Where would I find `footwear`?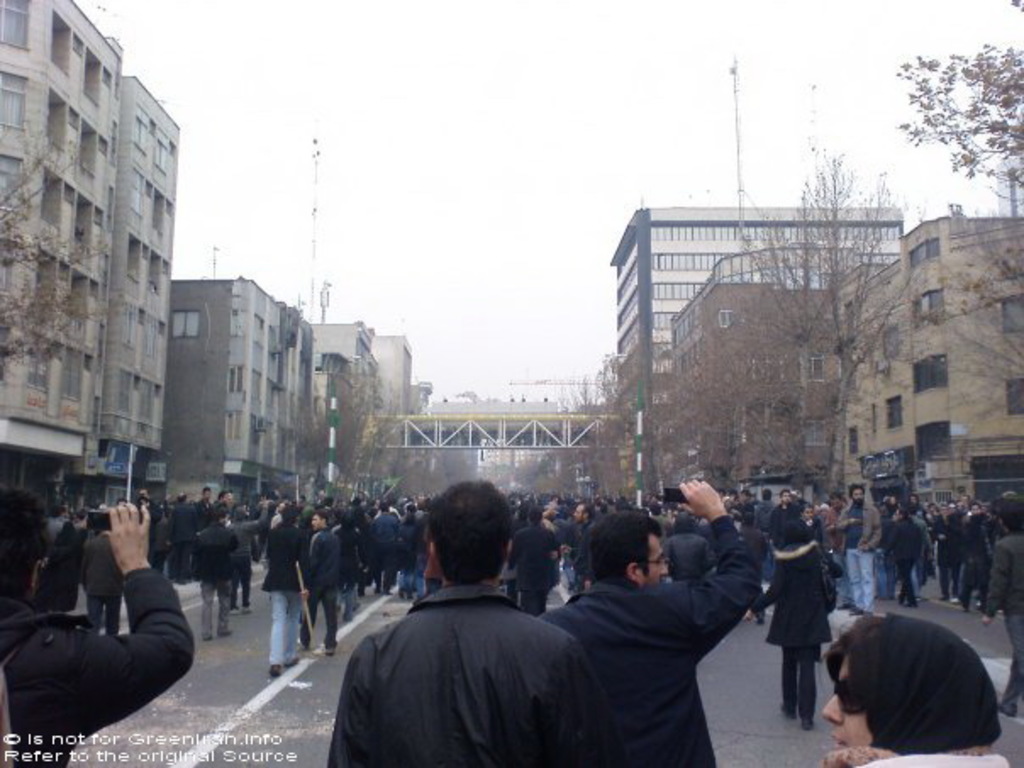
At x1=219, y1=629, x2=232, y2=636.
